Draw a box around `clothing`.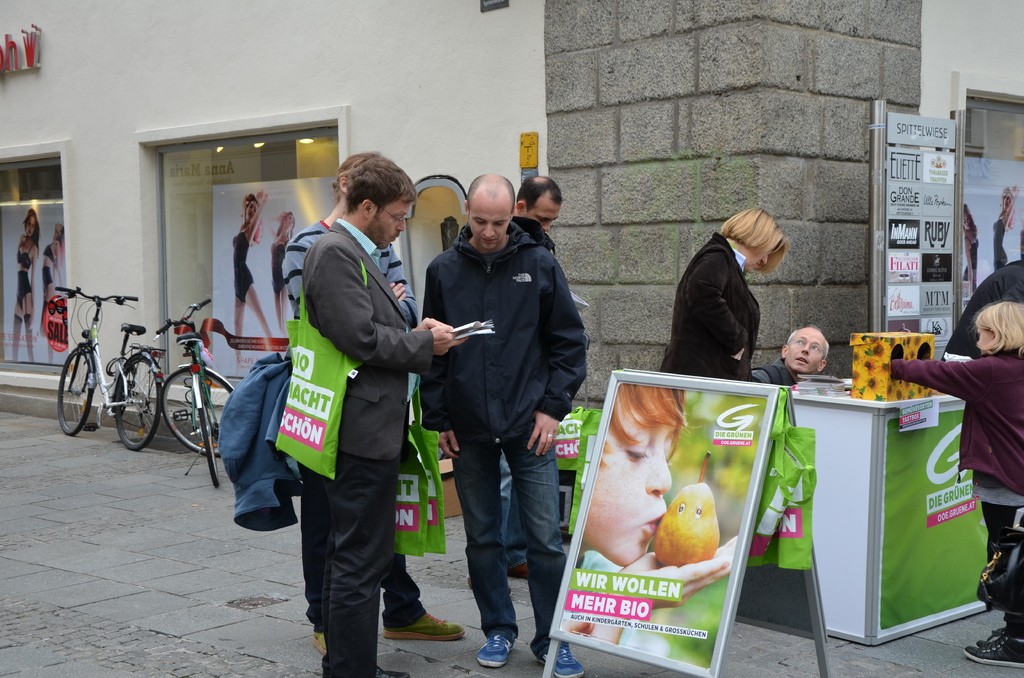
665 195 793 379.
